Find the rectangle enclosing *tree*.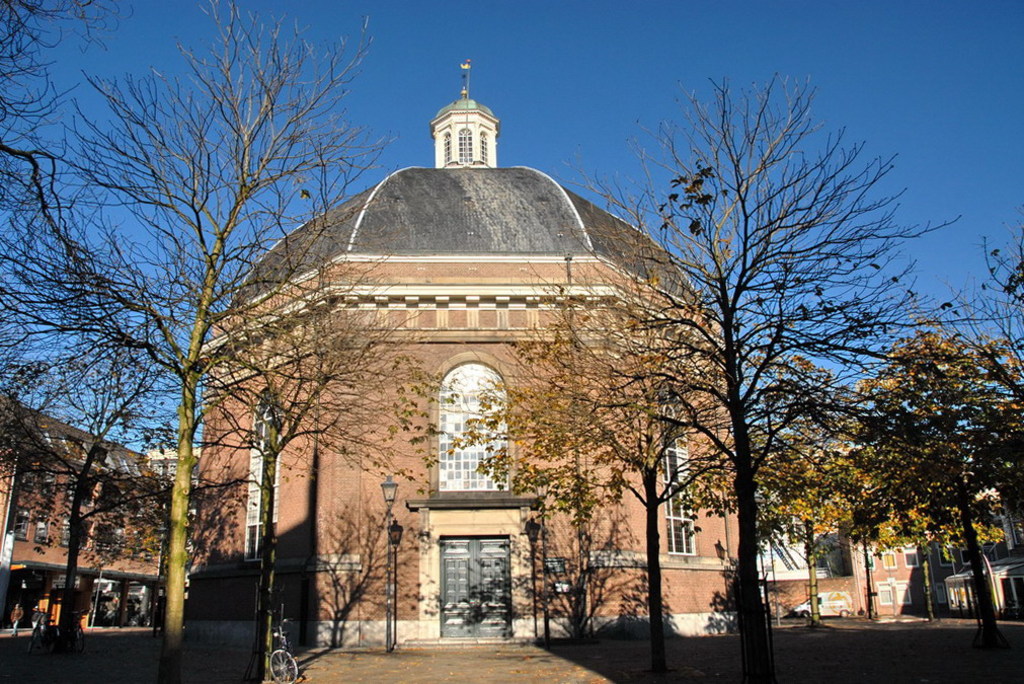
Rect(805, 282, 1009, 623).
